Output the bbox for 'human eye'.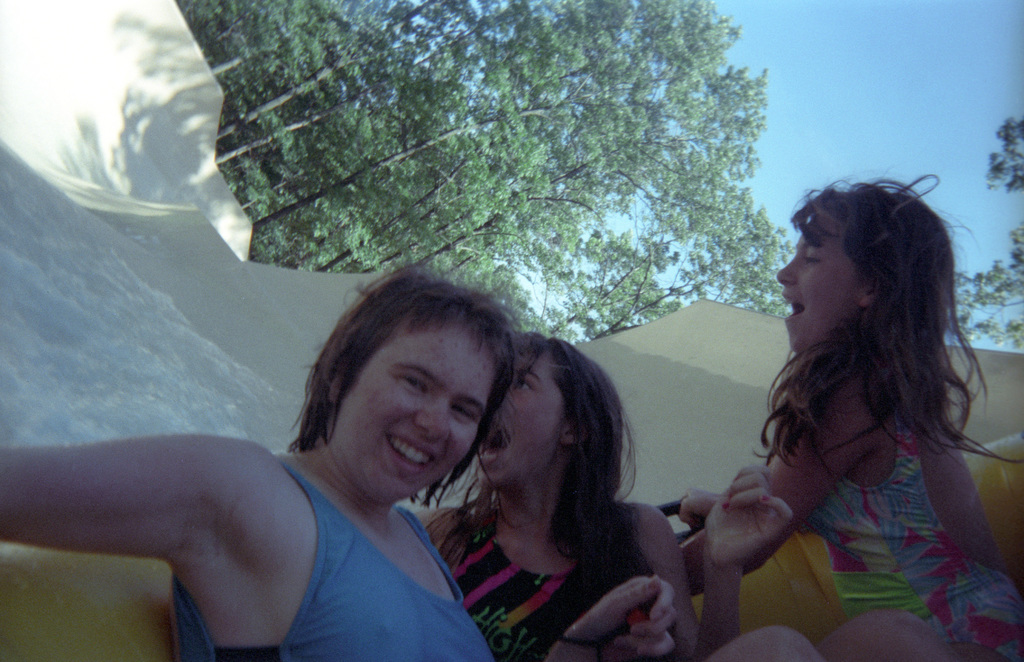
511:375:535:393.
